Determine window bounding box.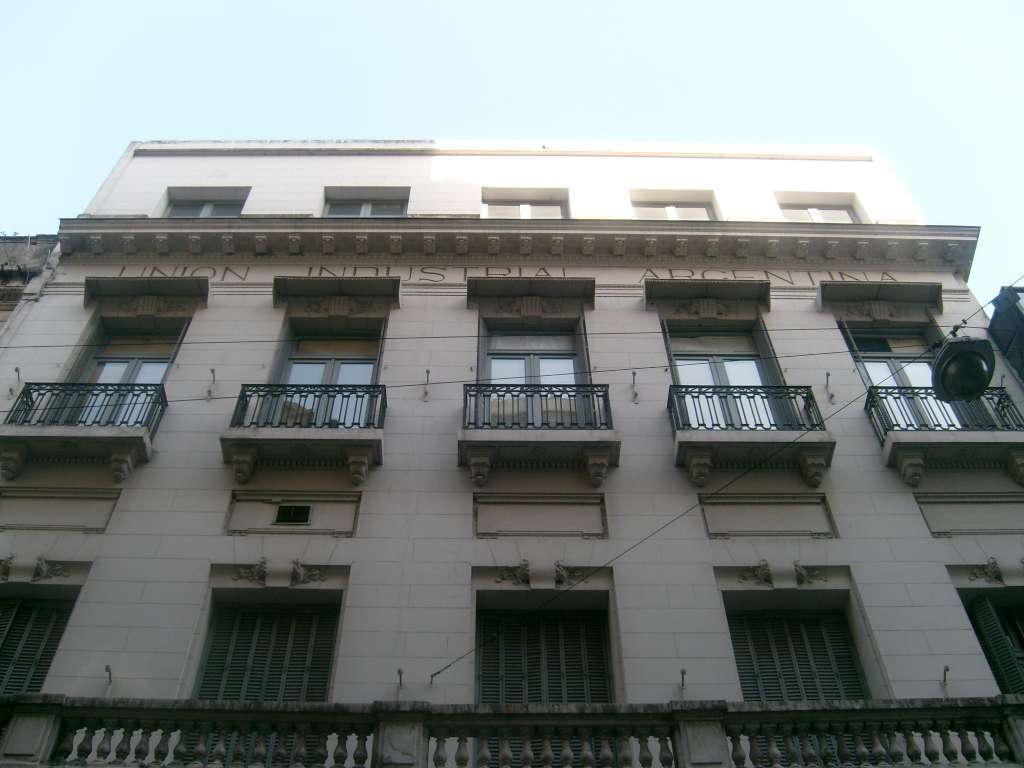
Determined: x1=627, y1=191, x2=715, y2=215.
